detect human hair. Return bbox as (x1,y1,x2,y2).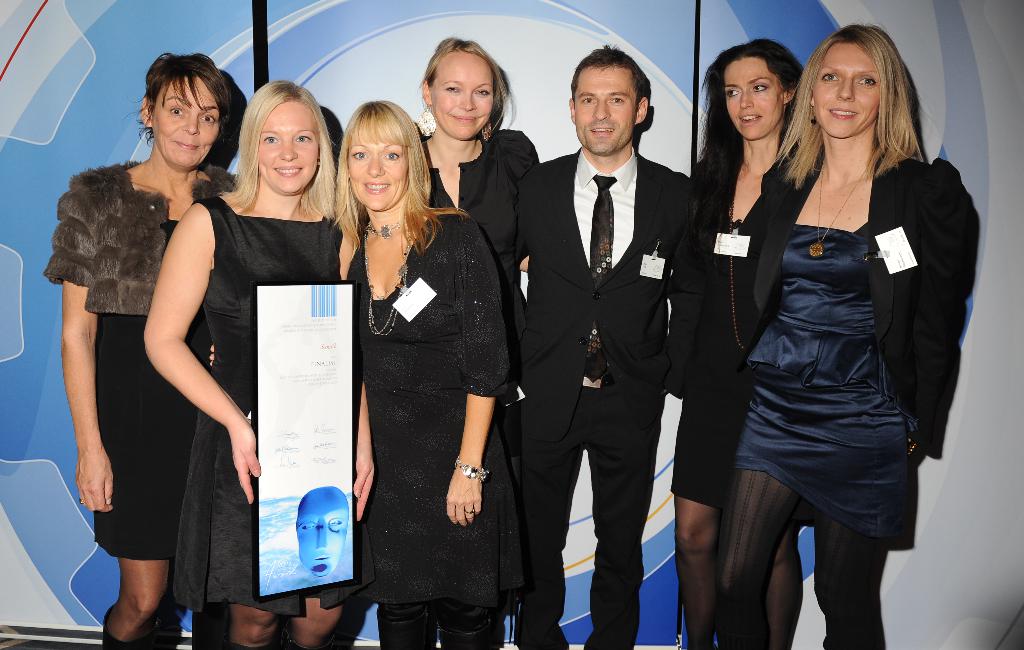
(694,36,806,265).
